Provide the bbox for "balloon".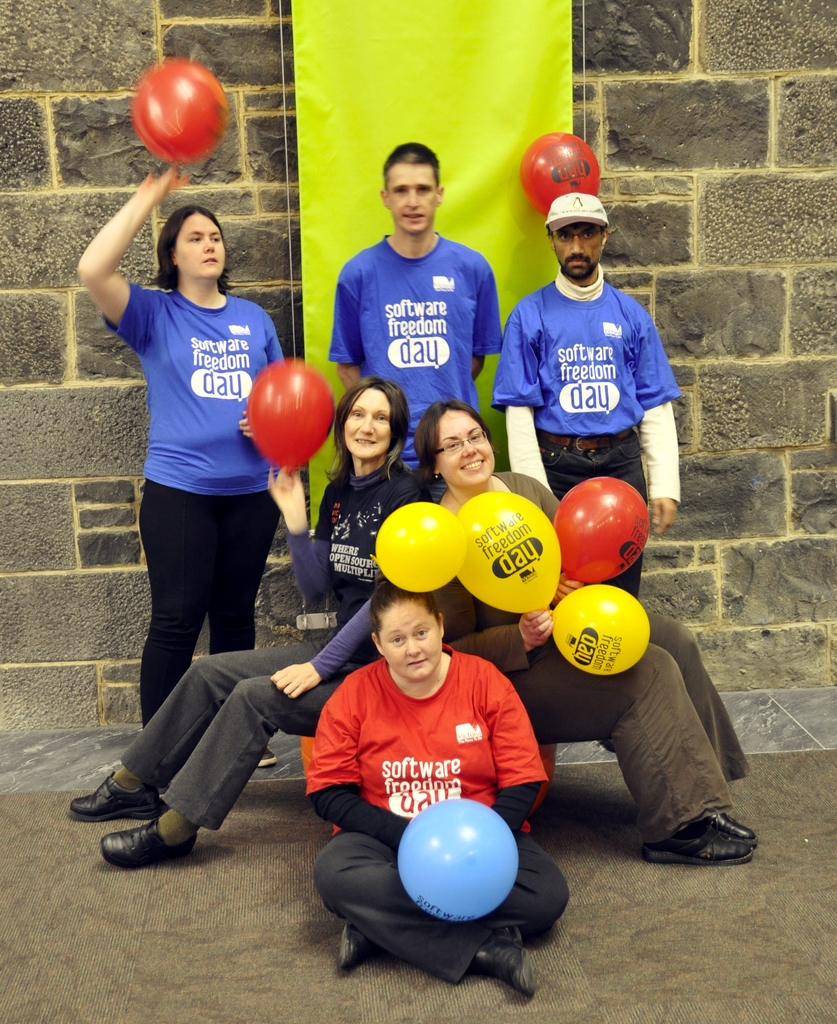
<region>518, 132, 599, 215</region>.
